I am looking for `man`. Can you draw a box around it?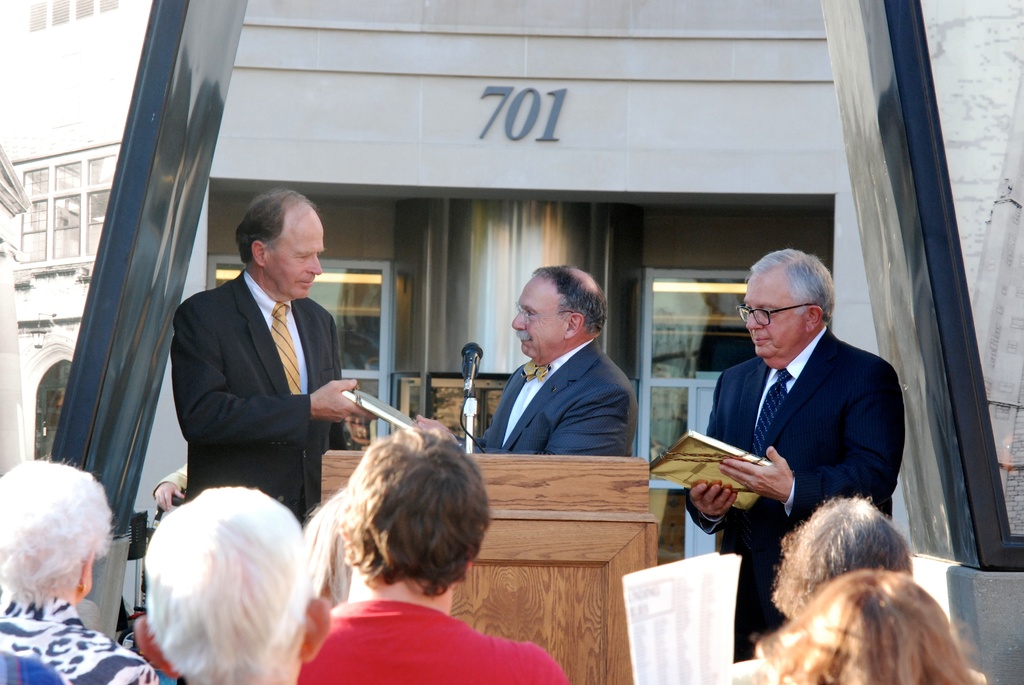
Sure, the bounding box is l=683, t=242, r=904, b=660.
